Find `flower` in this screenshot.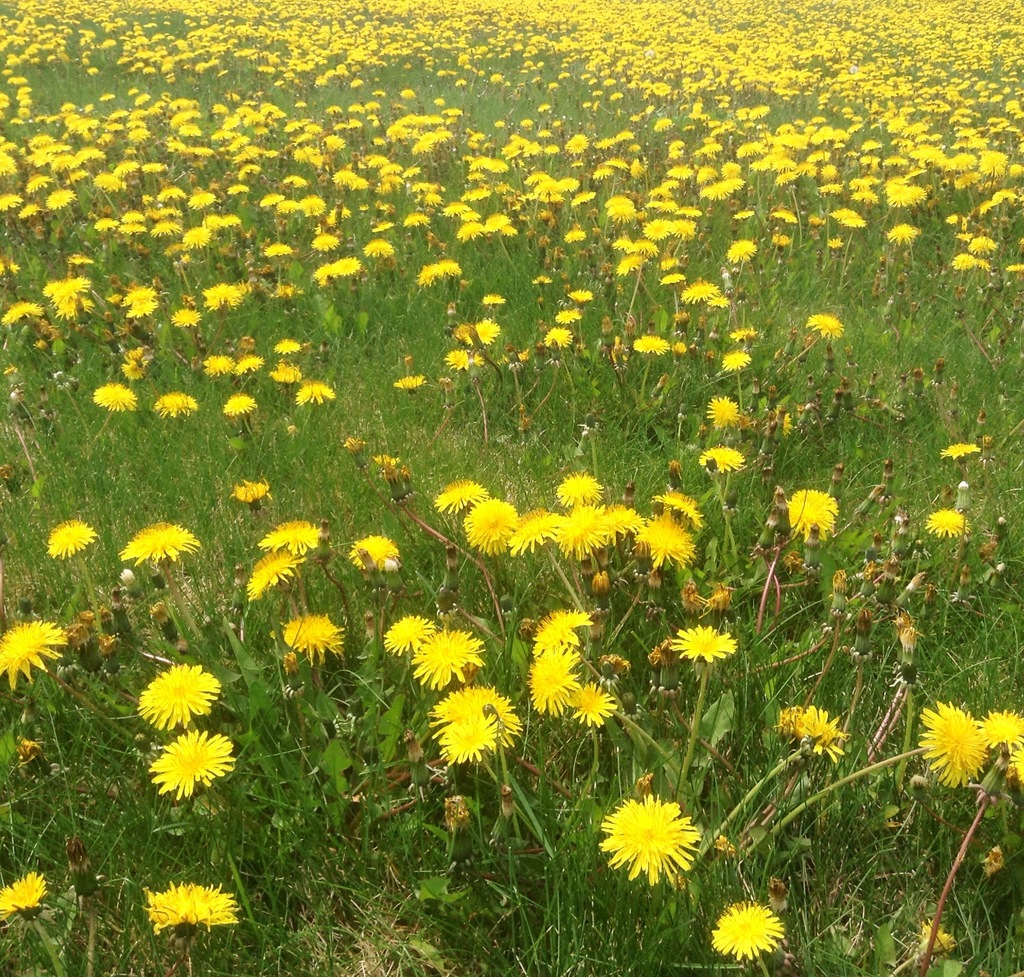
The bounding box for `flower` is <bbox>936, 439, 984, 460</bbox>.
